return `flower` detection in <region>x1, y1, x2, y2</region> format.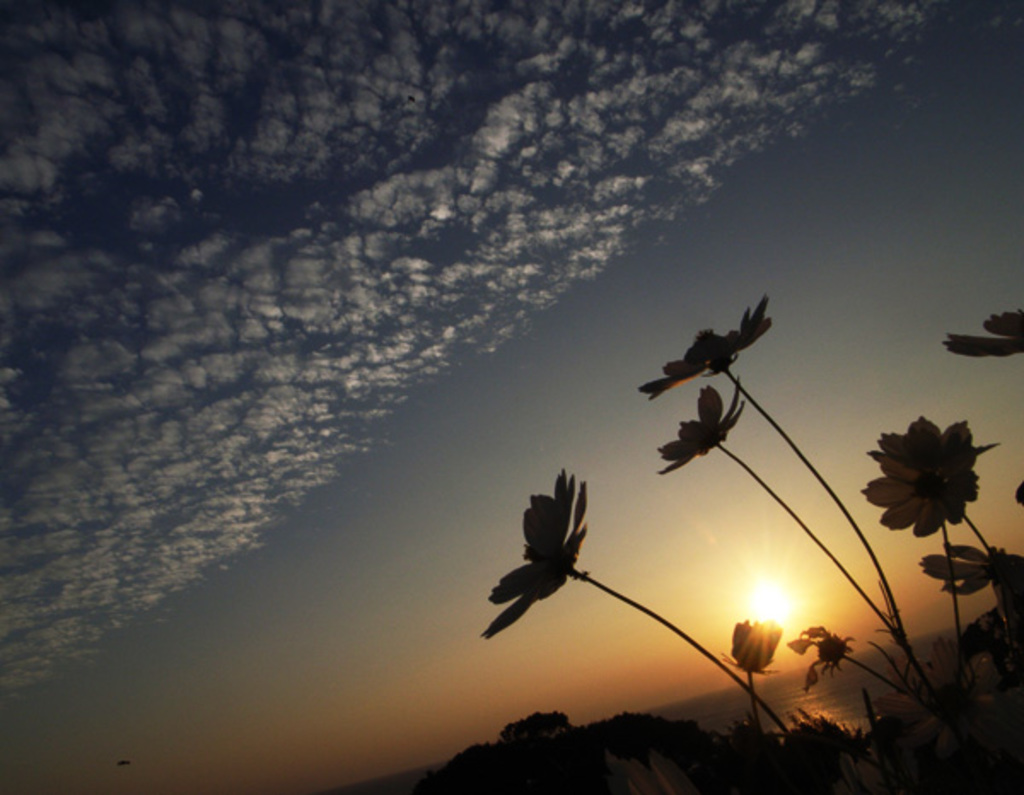
<region>480, 471, 589, 645</region>.
